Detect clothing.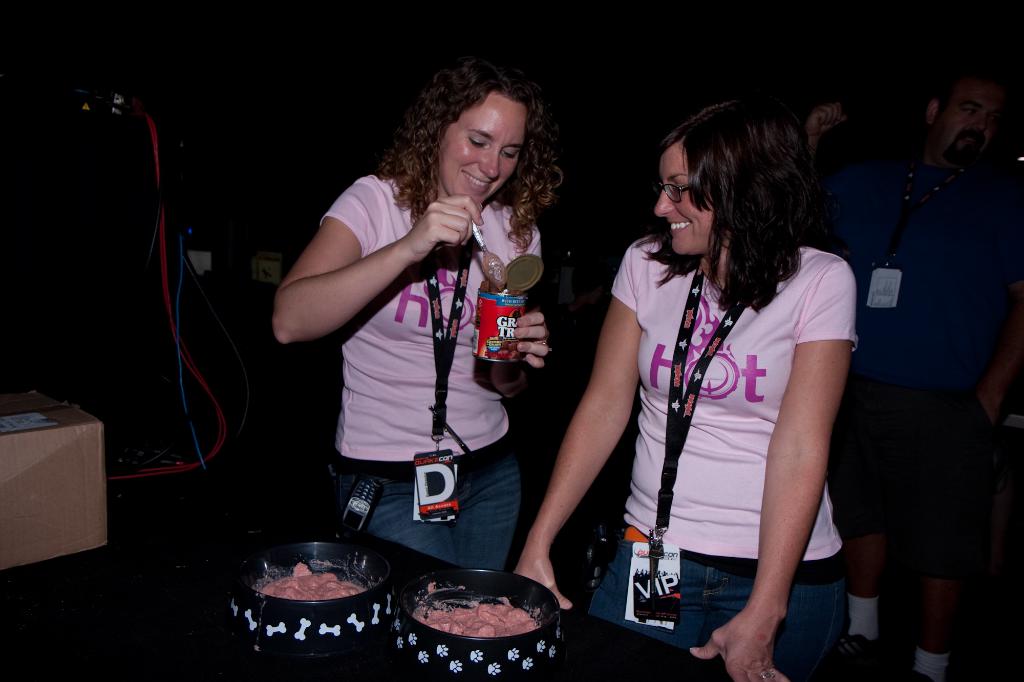
Detected at <box>318,173,542,577</box>.
